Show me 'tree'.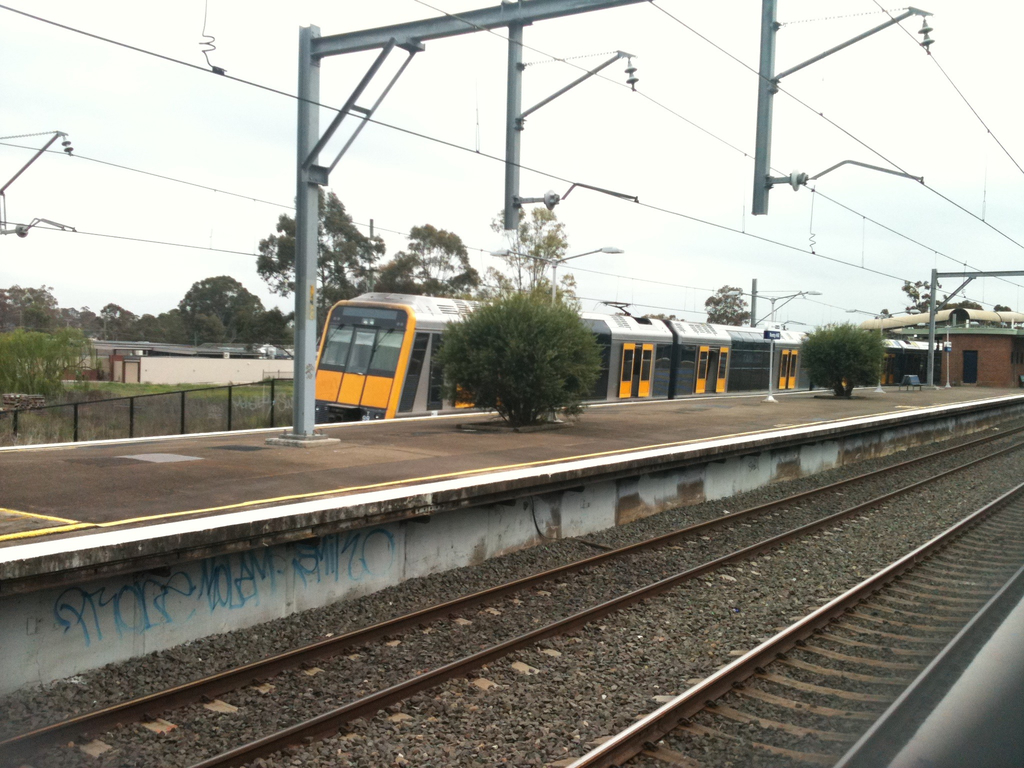
'tree' is here: Rect(255, 191, 383, 327).
